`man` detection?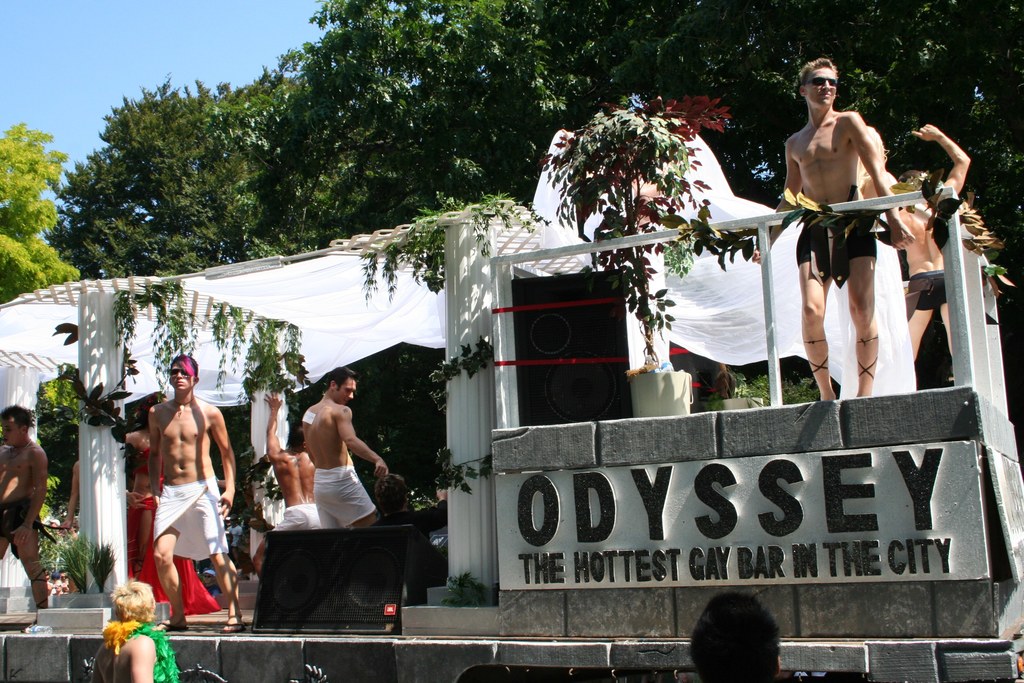
box(0, 404, 49, 608)
